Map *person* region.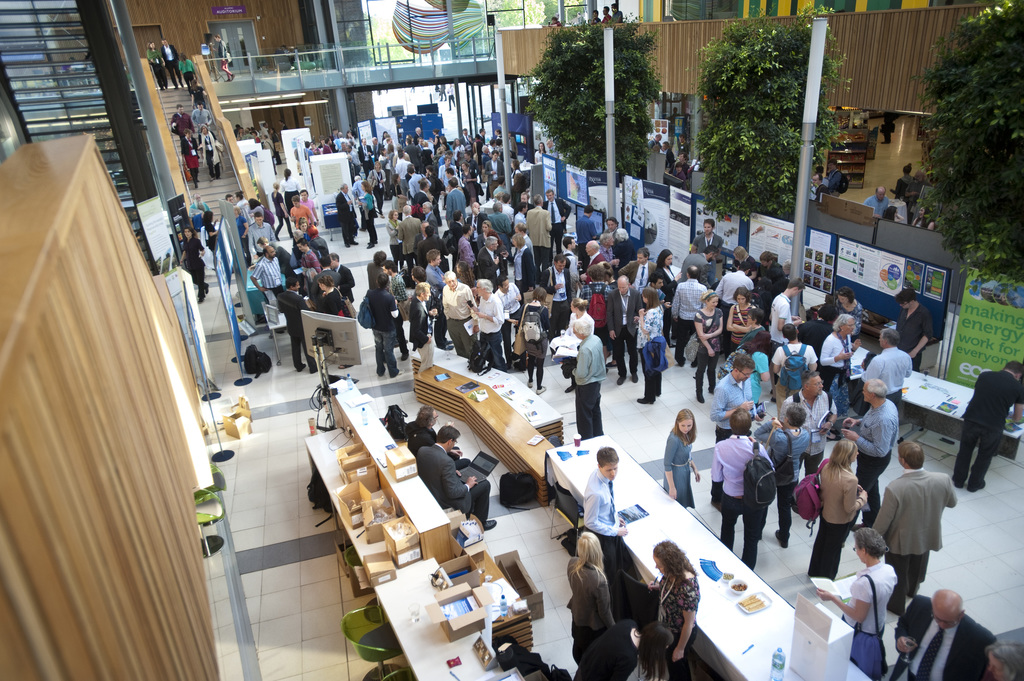
Mapped to crop(191, 74, 209, 109).
